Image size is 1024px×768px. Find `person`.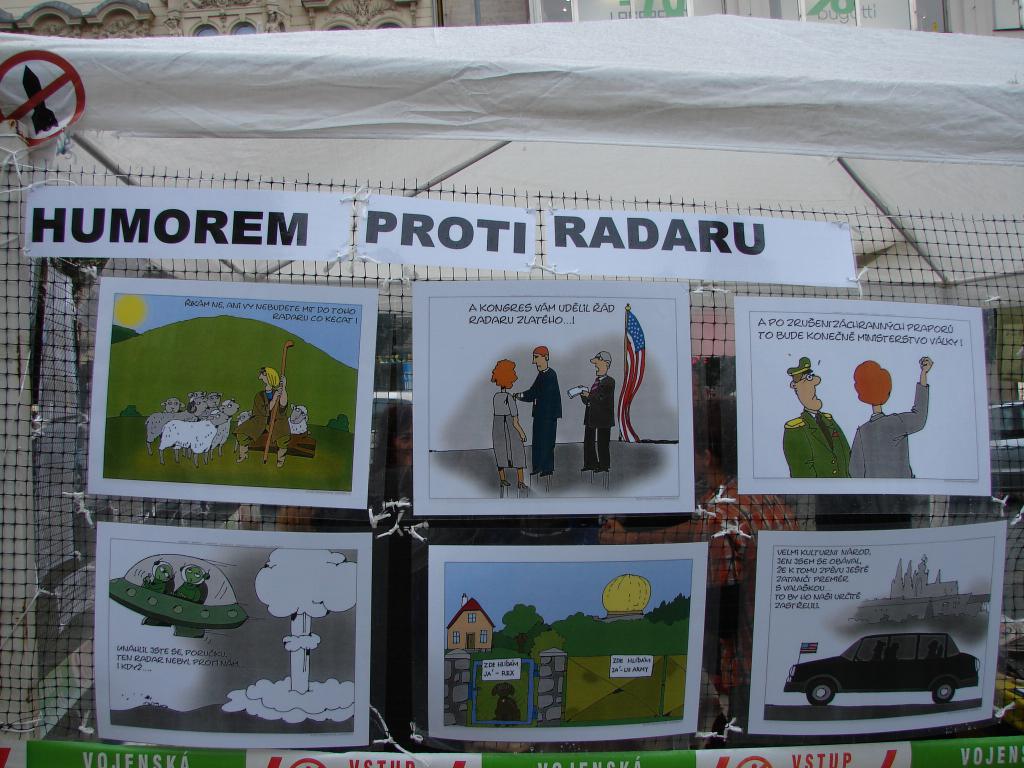
<bbox>520, 348, 560, 477</bbox>.
